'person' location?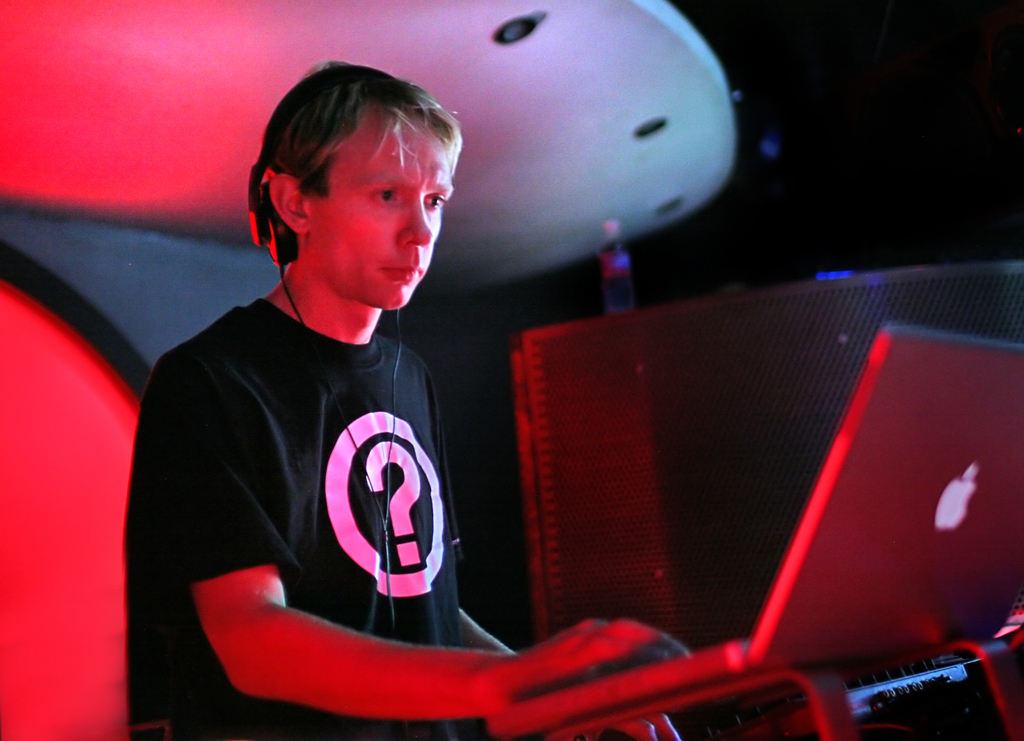
(x1=135, y1=60, x2=583, y2=726)
